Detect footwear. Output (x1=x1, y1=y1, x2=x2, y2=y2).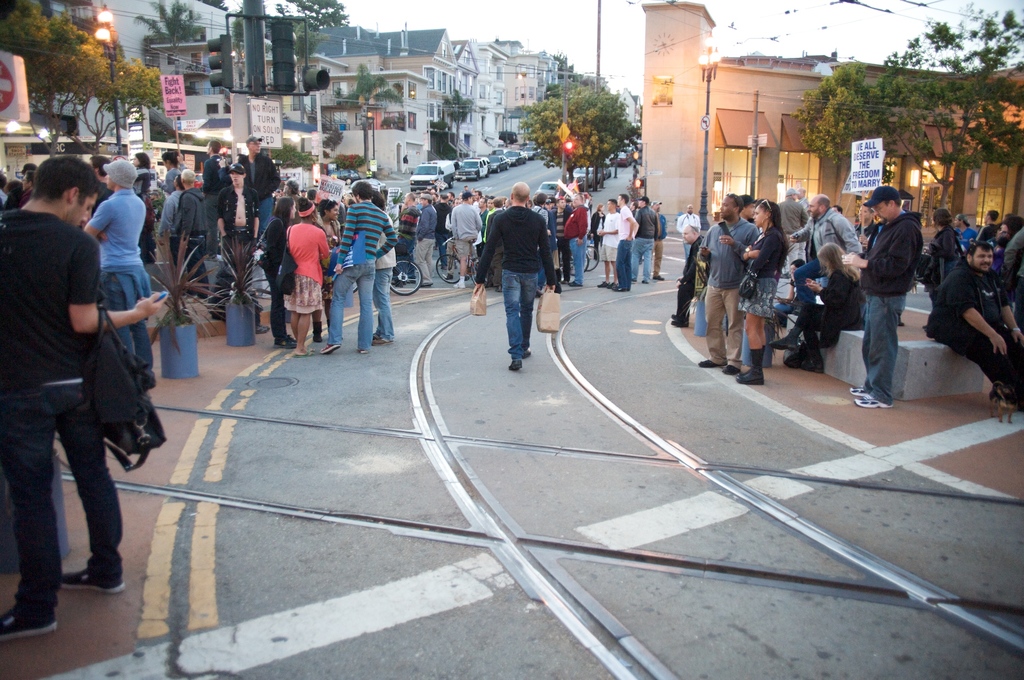
(x1=321, y1=343, x2=340, y2=353).
